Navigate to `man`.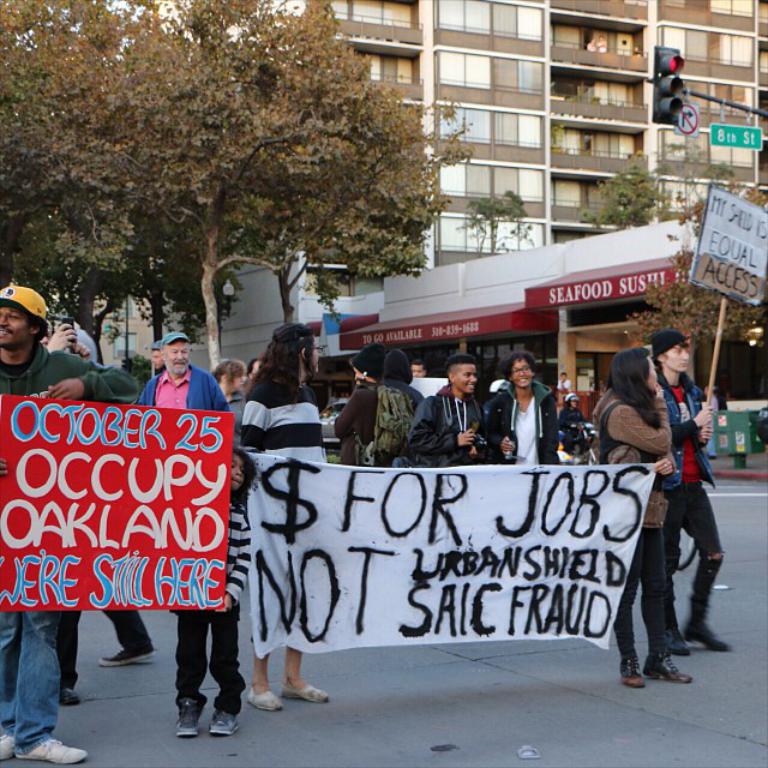
Navigation target: (x1=40, y1=319, x2=91, y2=708).
